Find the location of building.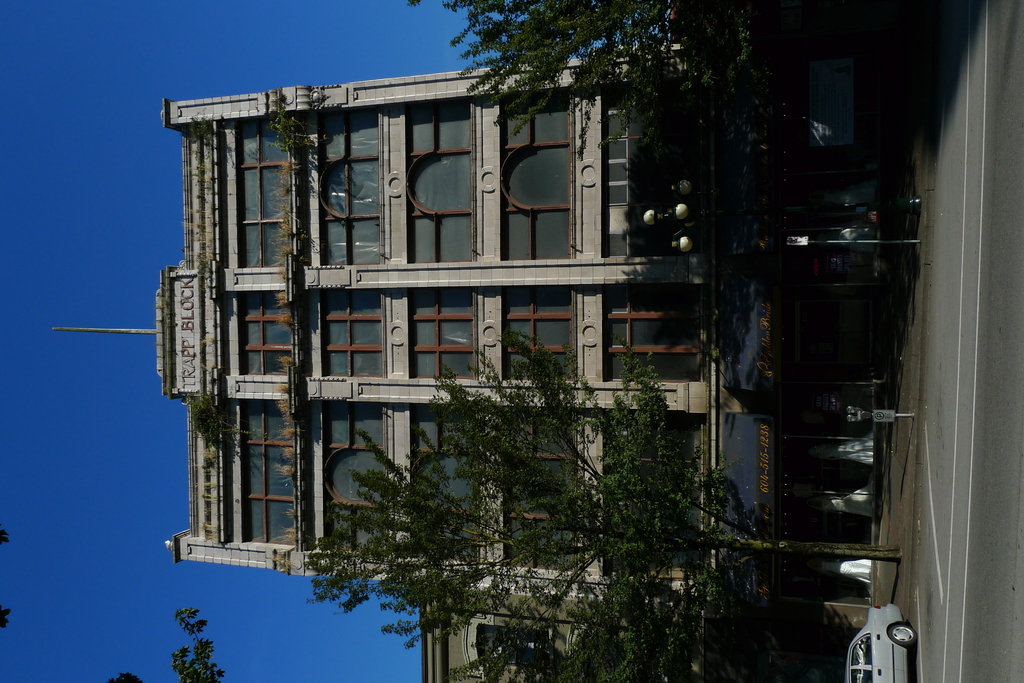
Location: (420, 600, 849, 682).
